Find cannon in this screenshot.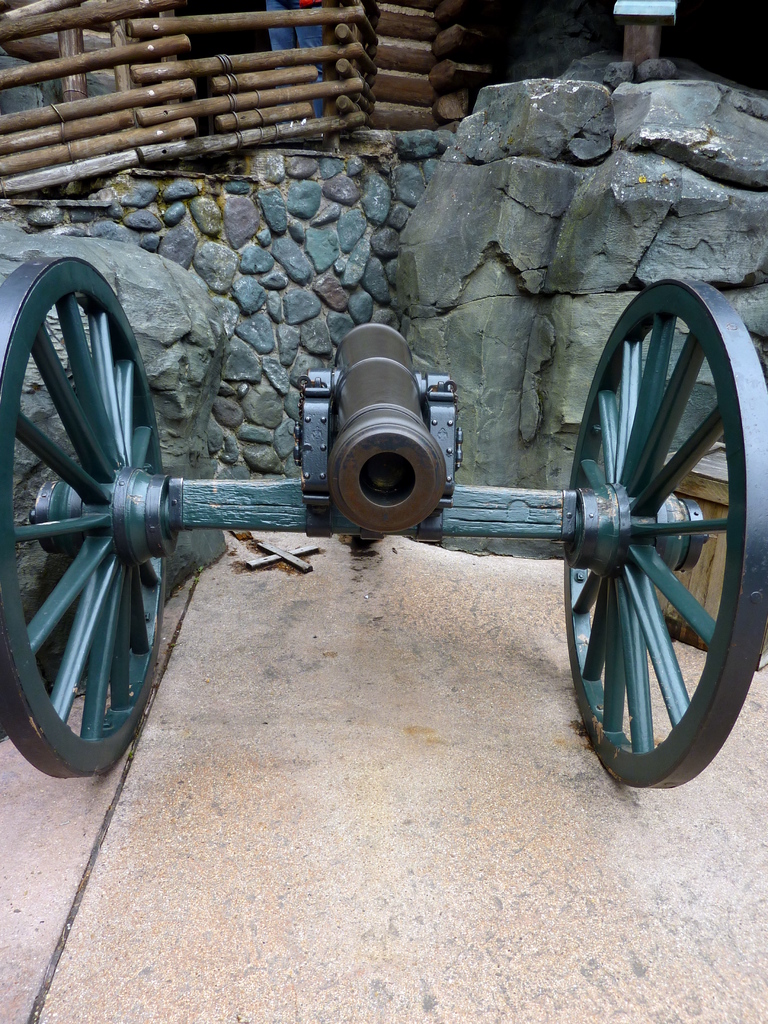
The bounding box for cannon is BBox(0, 250, 767, 787).
